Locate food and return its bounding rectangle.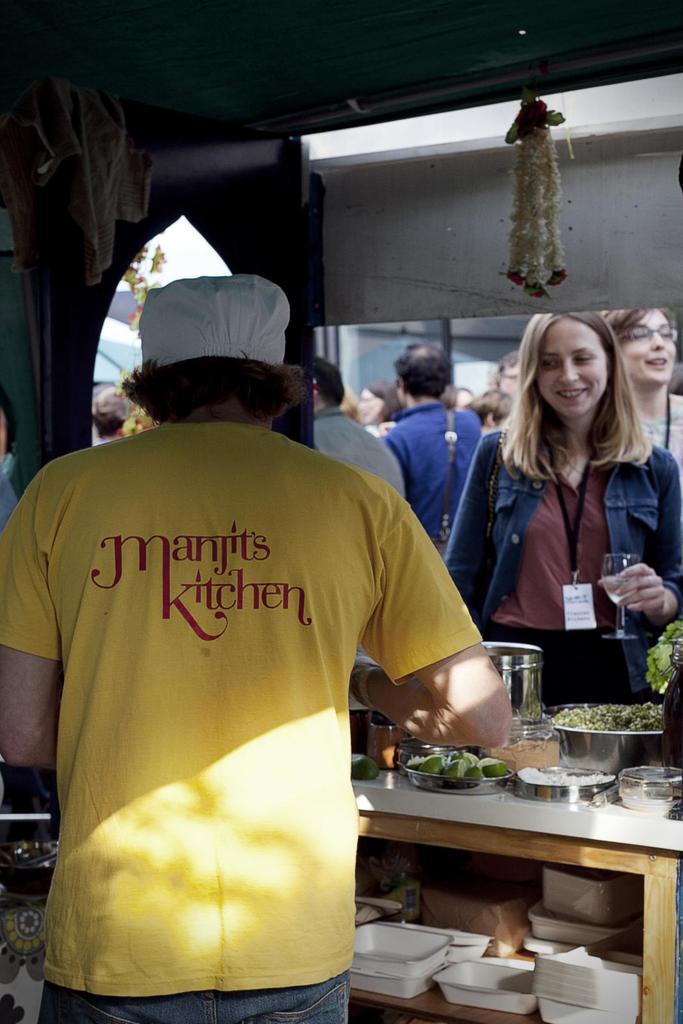
(x1=647, y1=623, x2=682, y2=695).
